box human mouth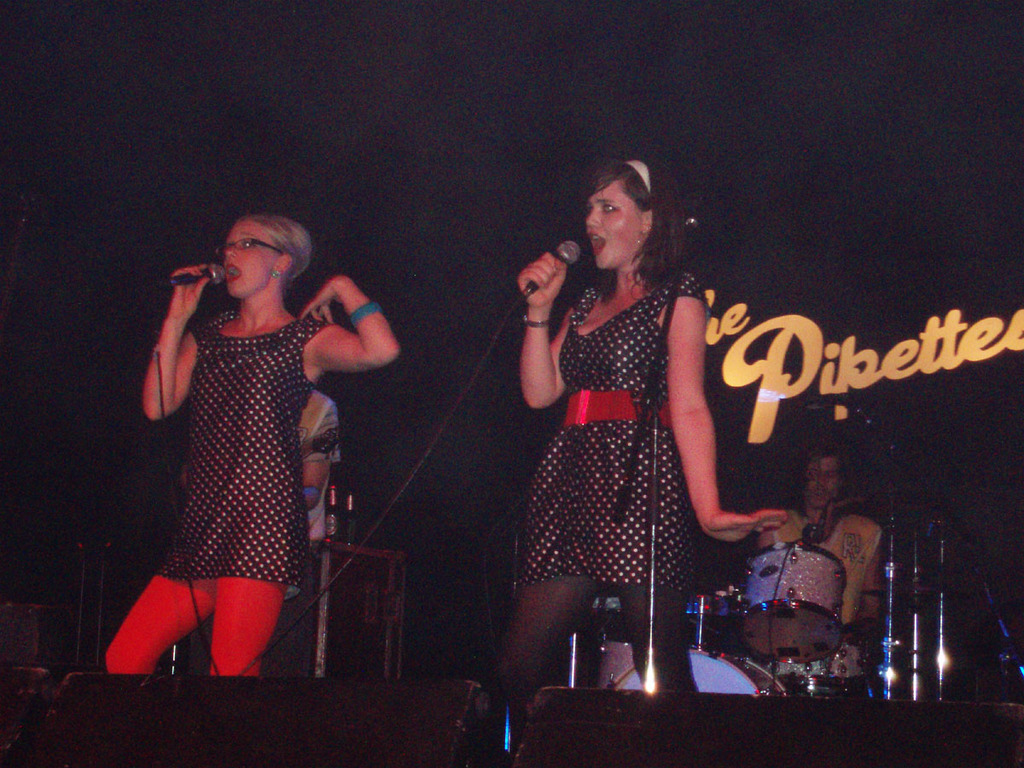
{"x1": 225, "y1": 260, "x2": 247, "y2": 282}
